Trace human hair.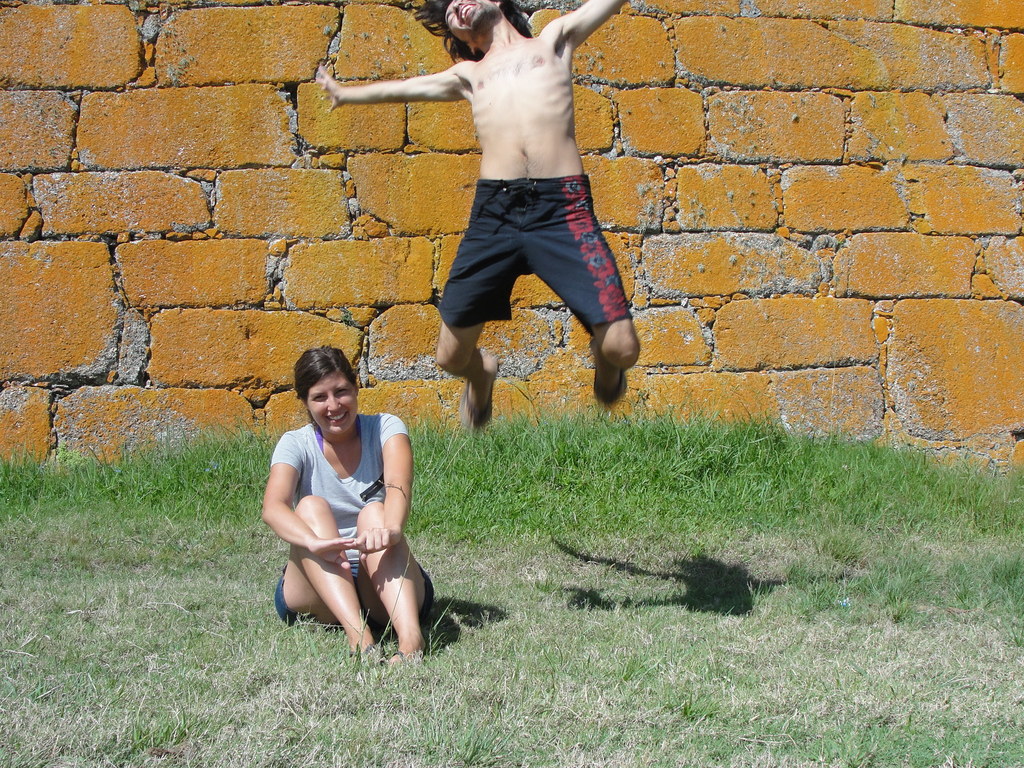
Traced to (289, 346, 356, 402).
